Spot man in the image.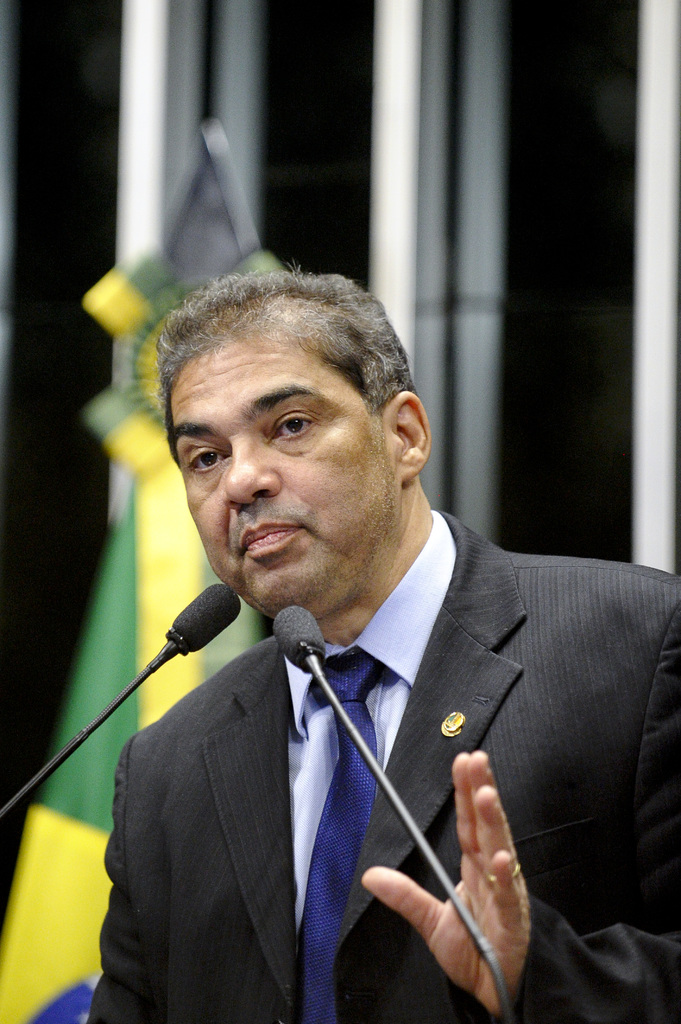
man found at x1=44 y1=289 x2=665 y2=995.
